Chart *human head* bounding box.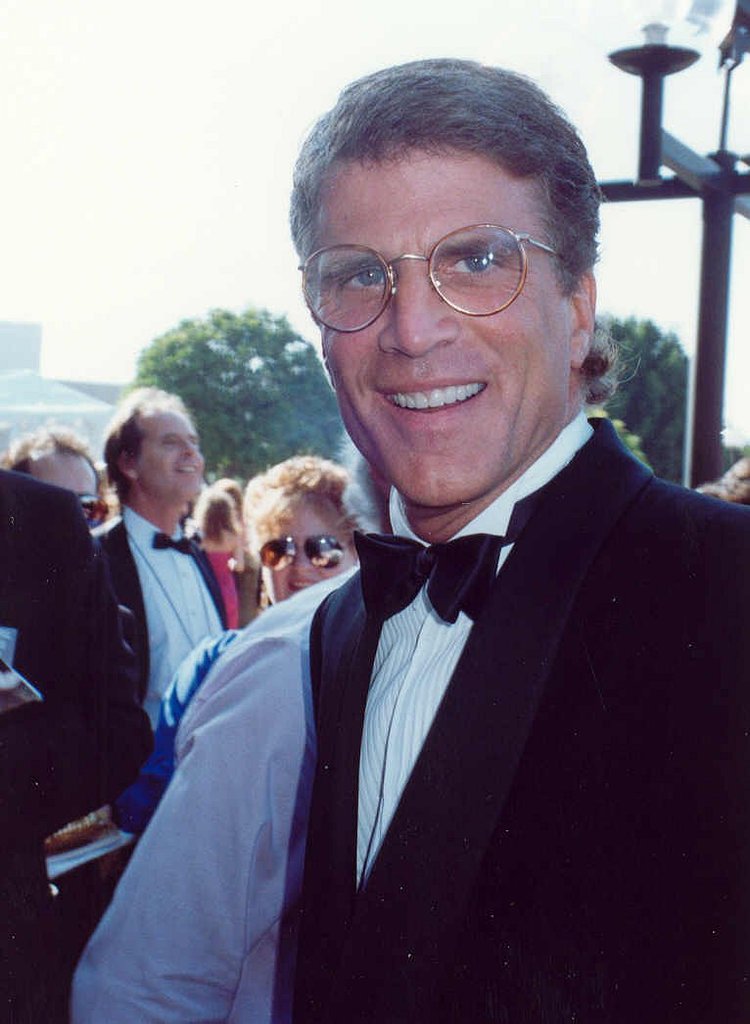
Charted: <region>247, 460, 371, 602</region>.
